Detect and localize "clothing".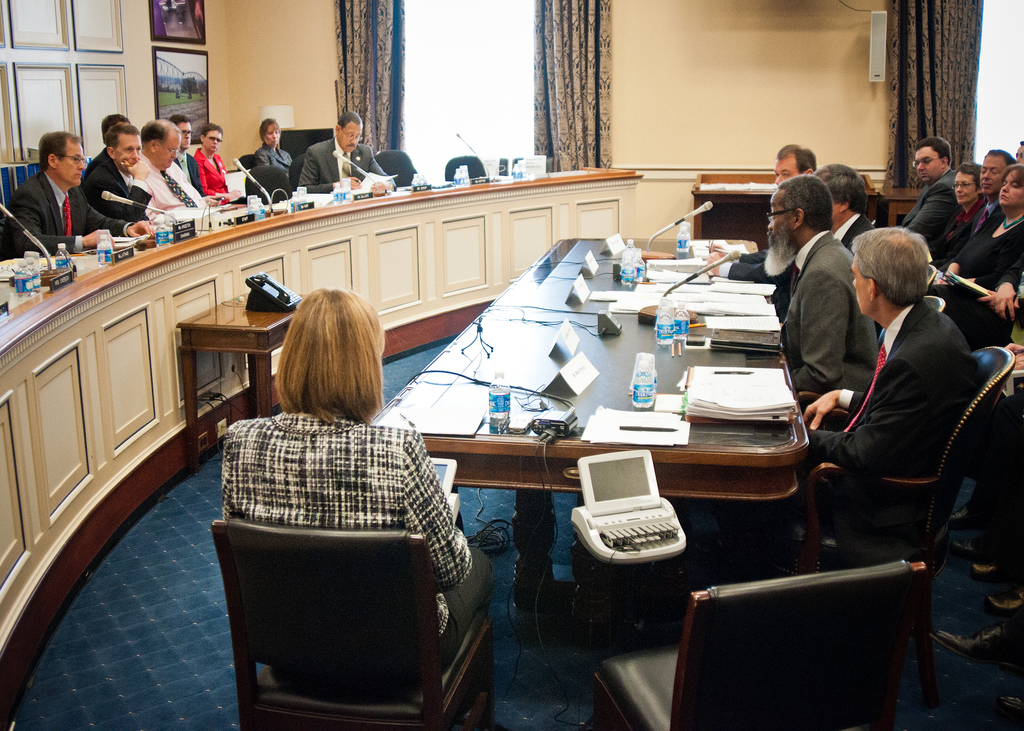
Localized at bbox=[305, 136, 378, 194].
